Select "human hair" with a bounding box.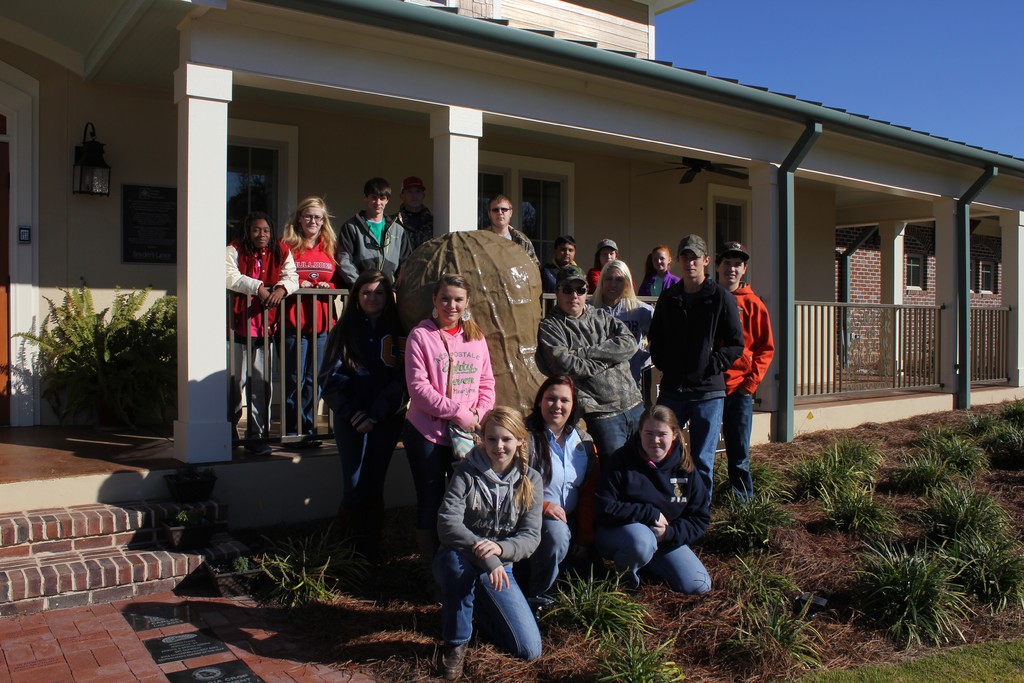
l=475, t=415, r=540, b=502.
